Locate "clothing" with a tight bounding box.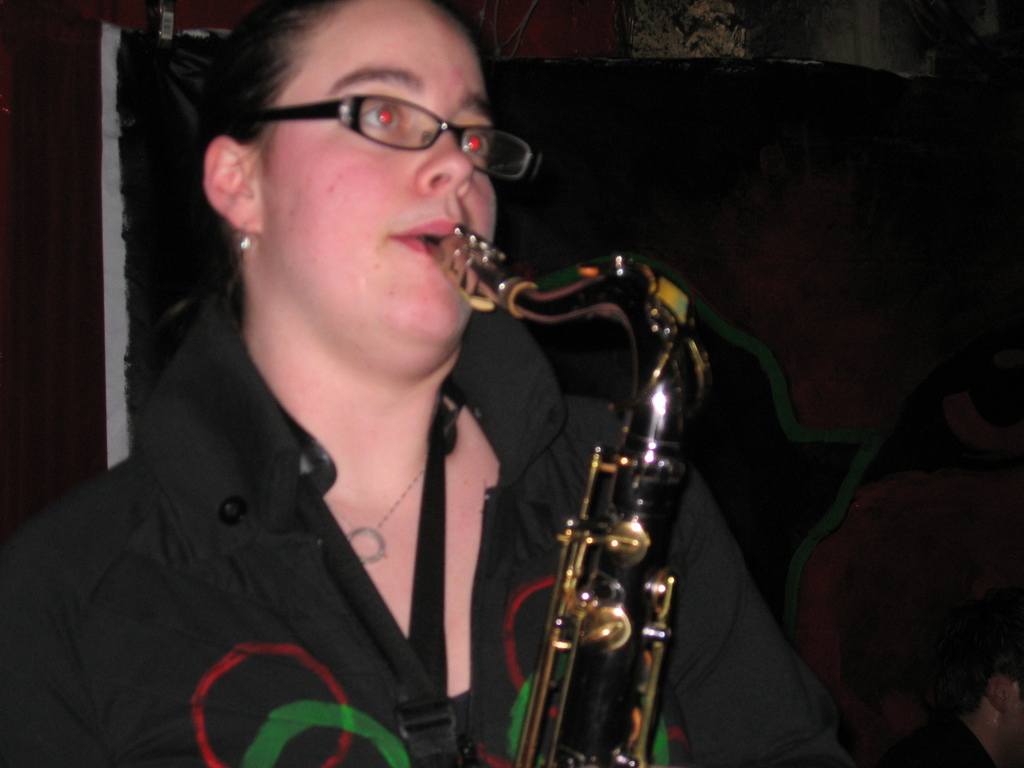
BBox(6, 271, 577, 761).
